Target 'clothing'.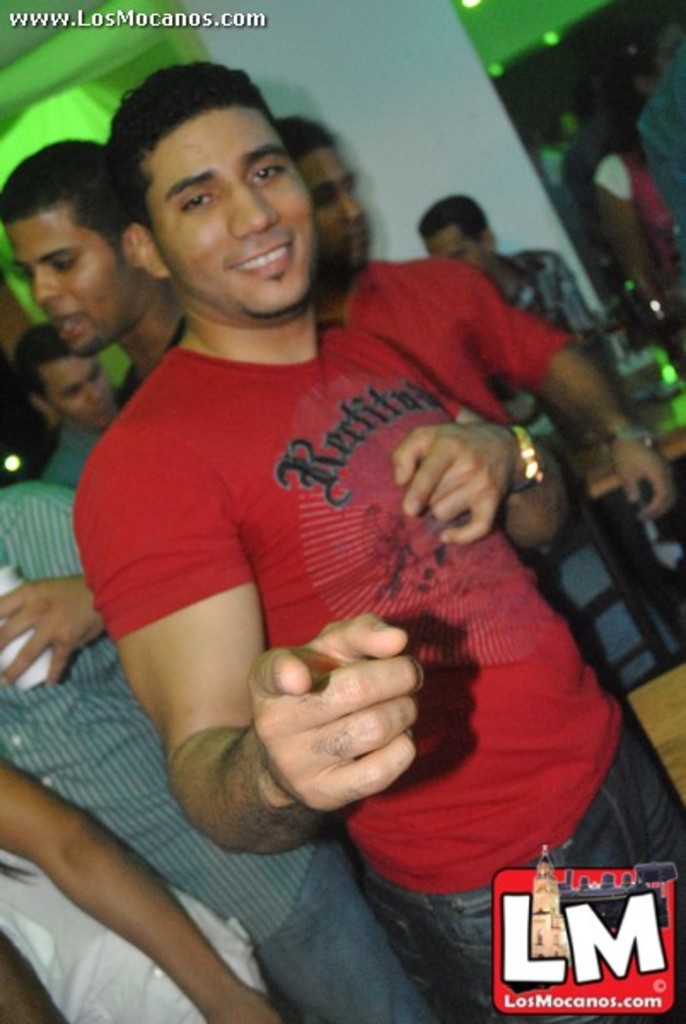
Target region: bbox(497, 247, 602, 348).
